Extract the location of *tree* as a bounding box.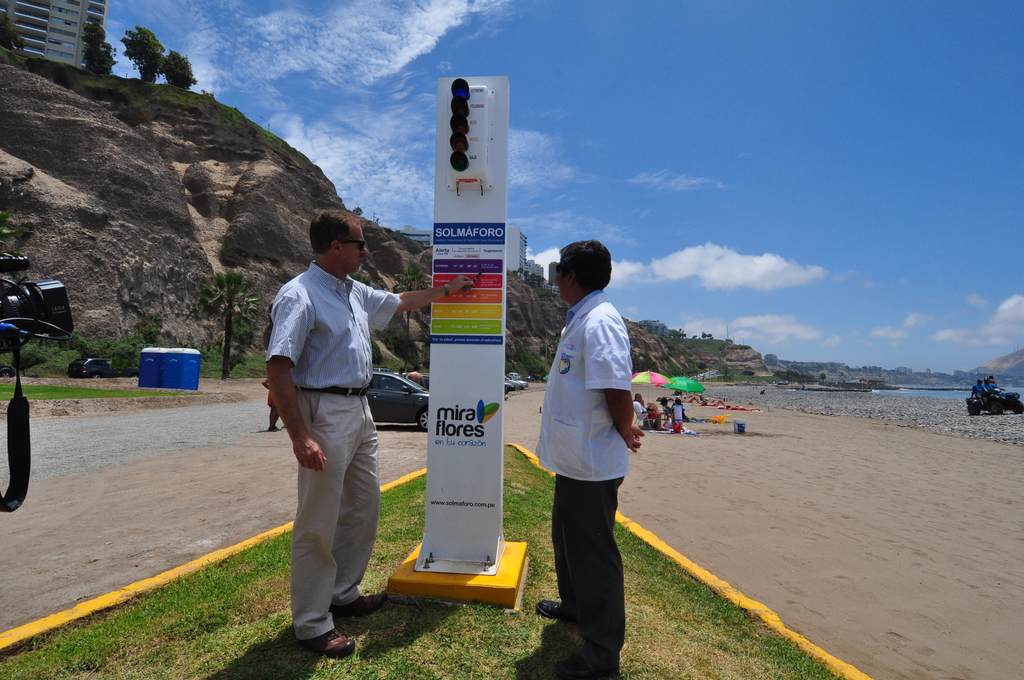
<box>536,273,545,289</box>.
